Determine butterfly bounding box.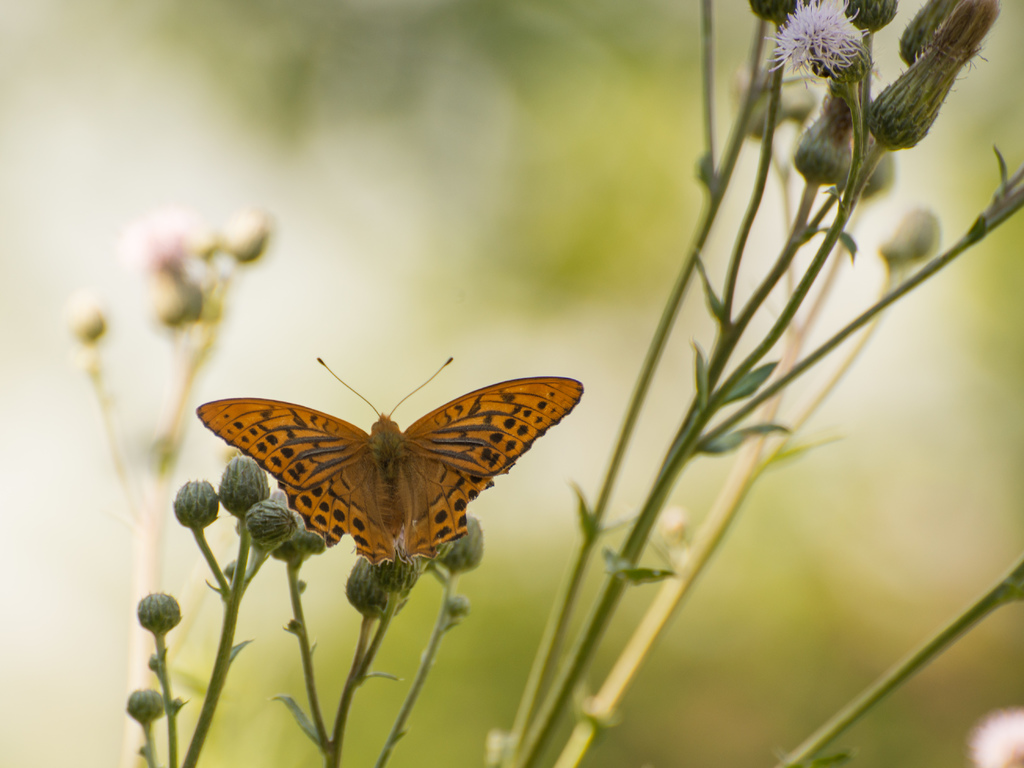
Determined: x1=187, y1=357, x2=569, y2=582.
